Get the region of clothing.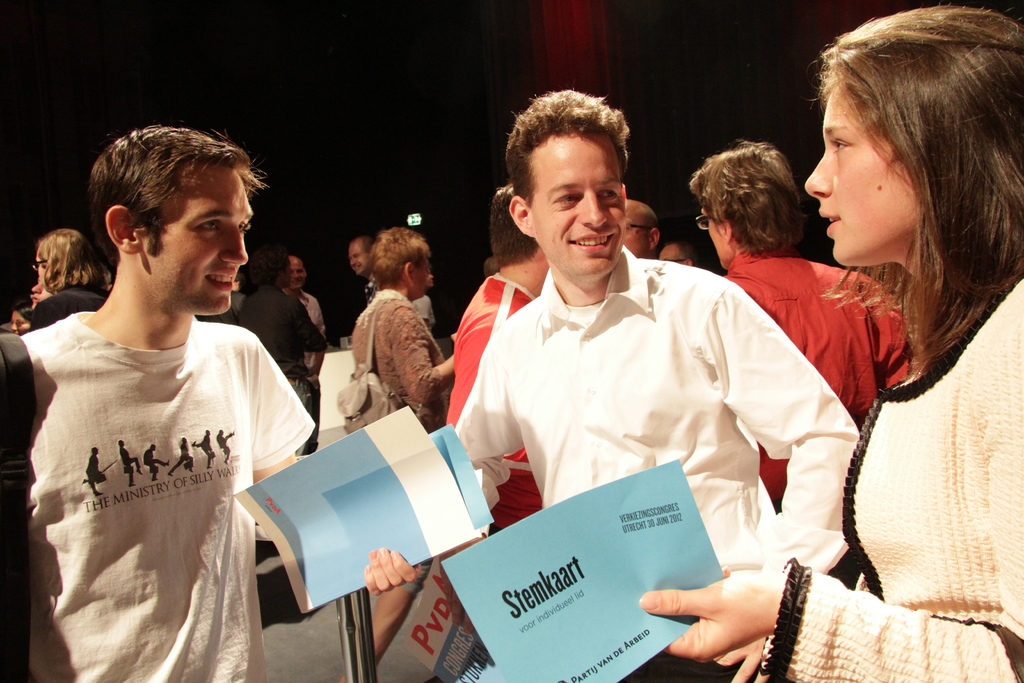
(447,272,532,529).
